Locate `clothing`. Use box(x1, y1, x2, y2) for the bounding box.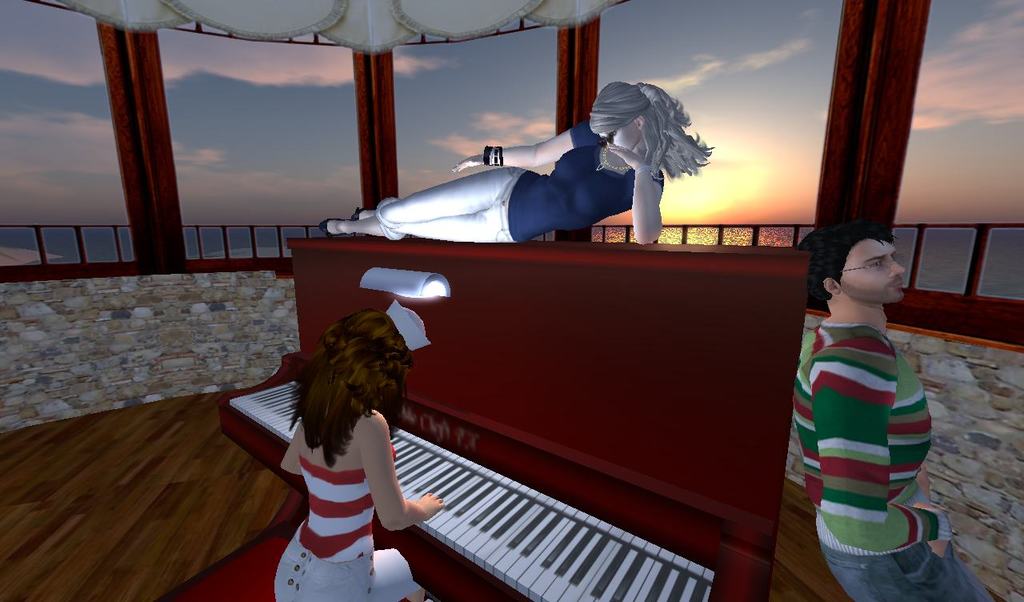
box(275, 442, 416, 601).
